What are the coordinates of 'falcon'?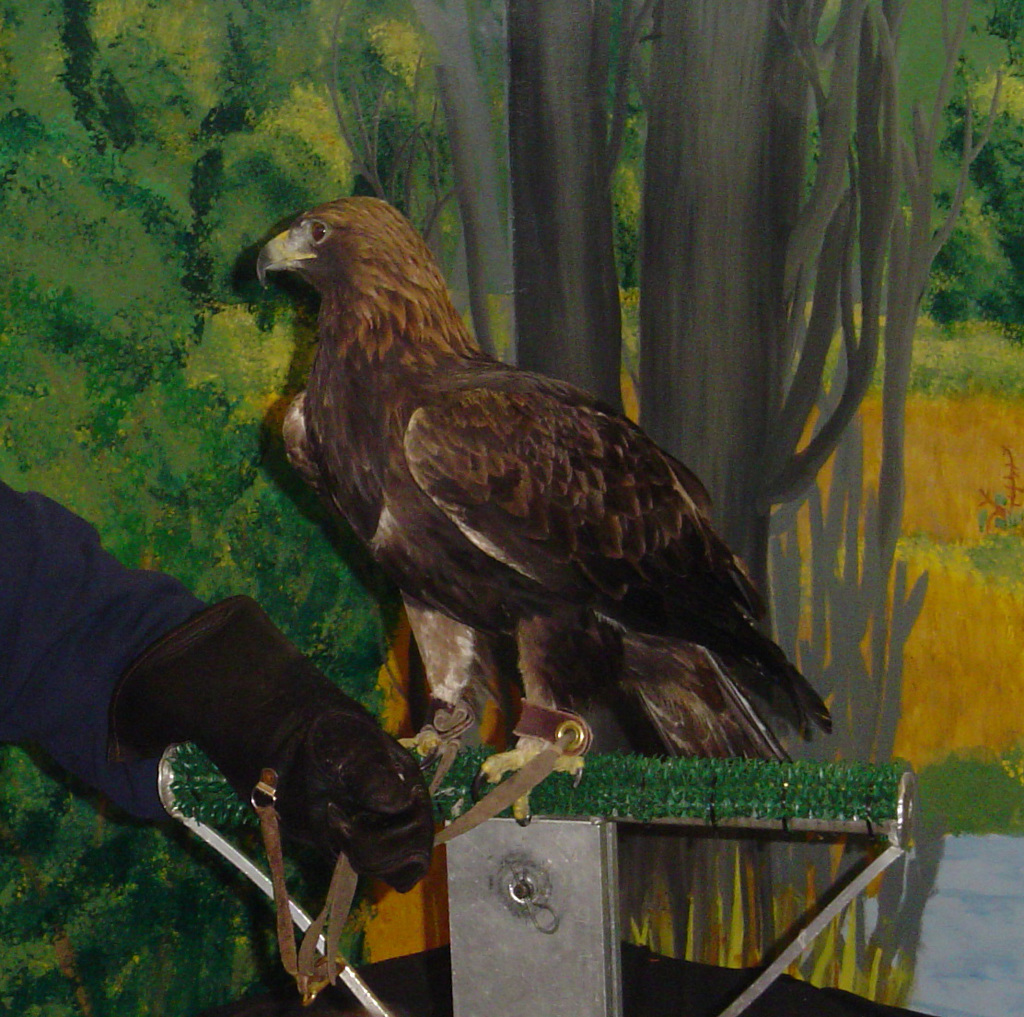
select_region(250, 197, 838, 836).
